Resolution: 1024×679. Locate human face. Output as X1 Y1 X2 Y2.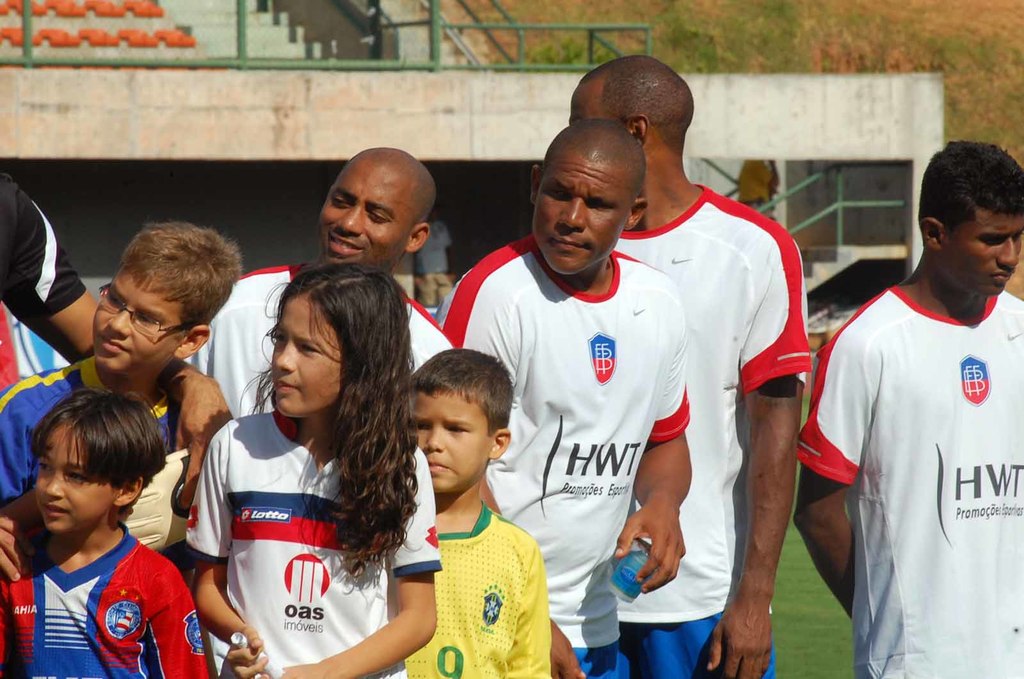
565 82 605 121.
